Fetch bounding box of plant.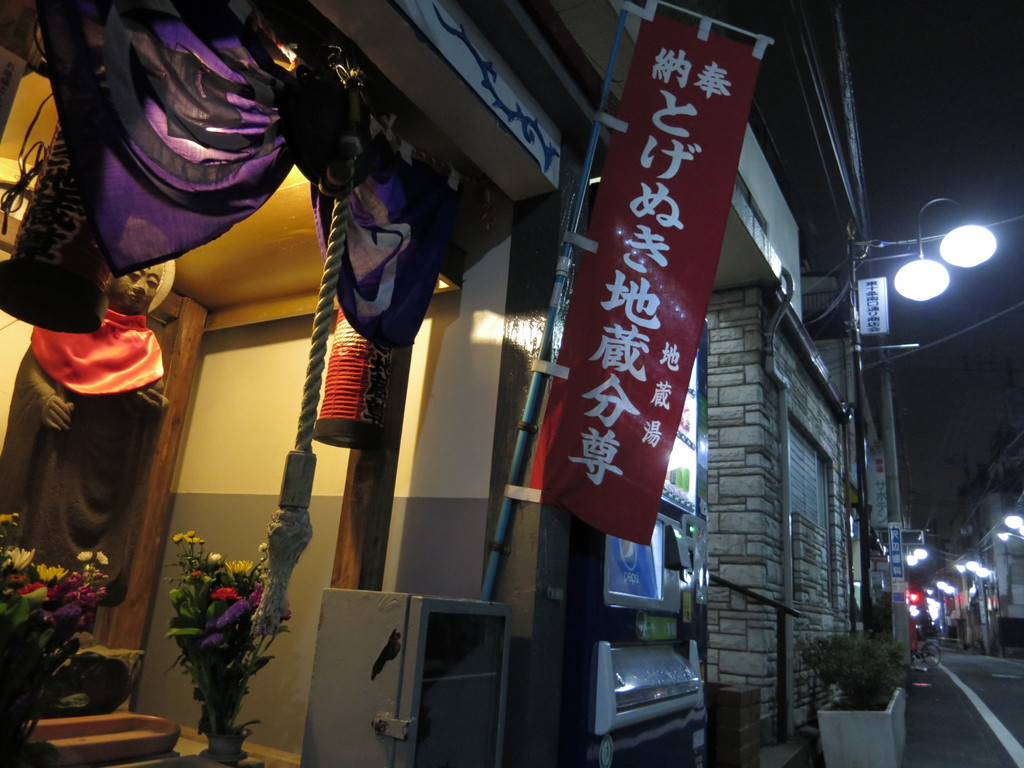
Bbox: box(796, 632, 904, 712).
